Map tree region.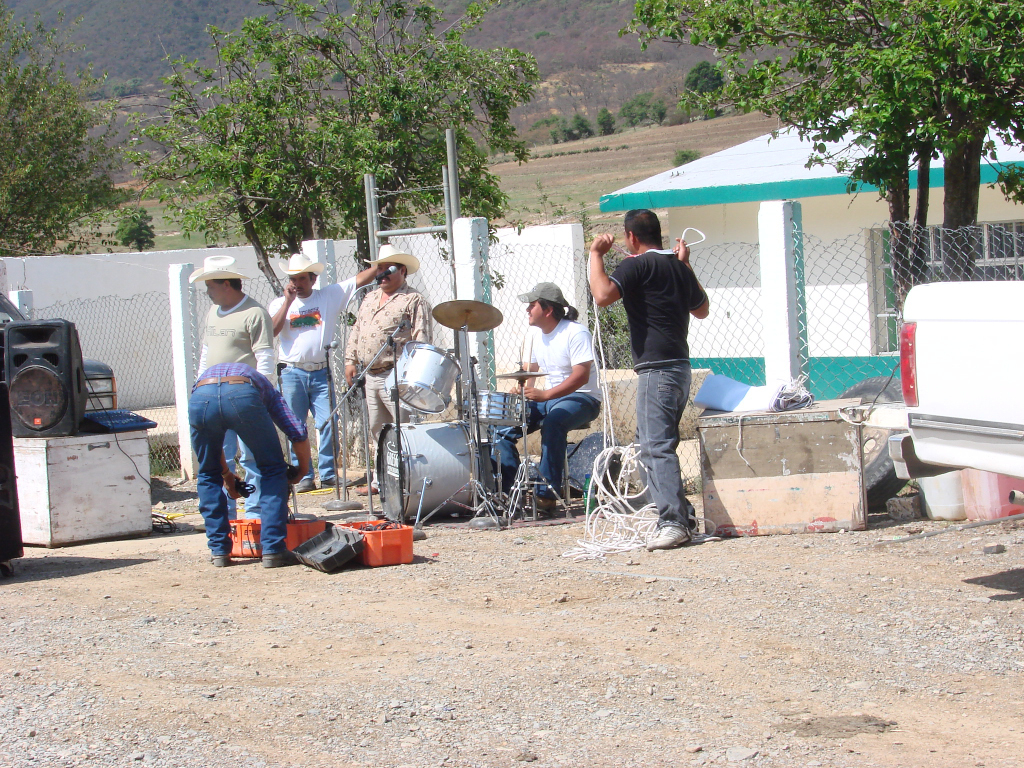
Mapped to locate(118, 0, 530, 302).
